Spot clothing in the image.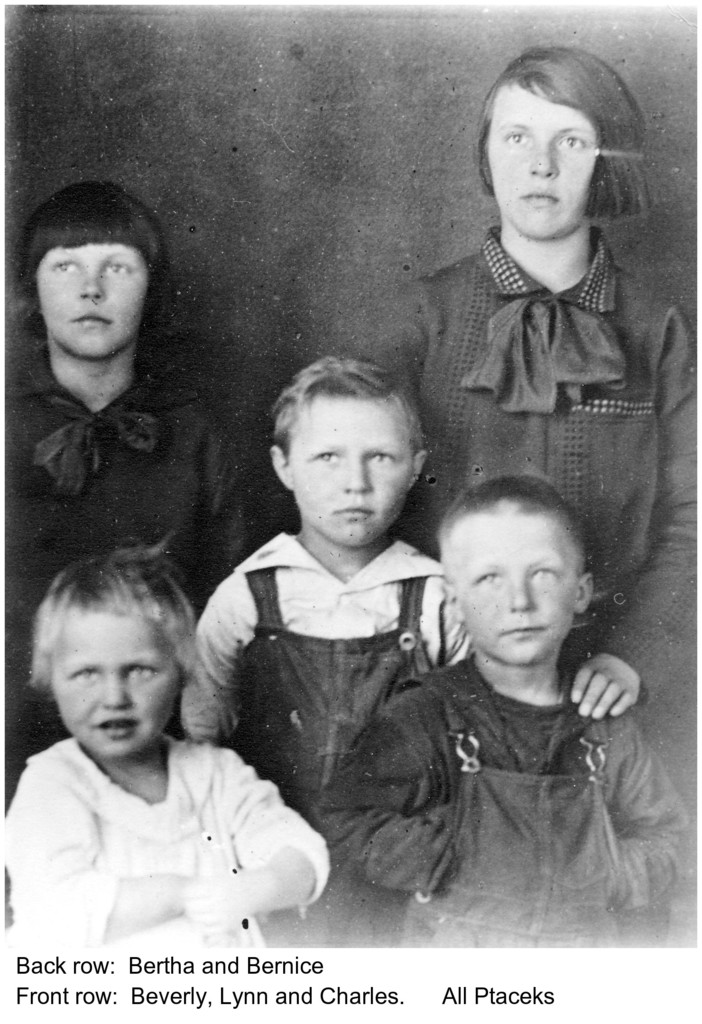
clothing found at [left=12, top=711, right=324, bottom=924].
